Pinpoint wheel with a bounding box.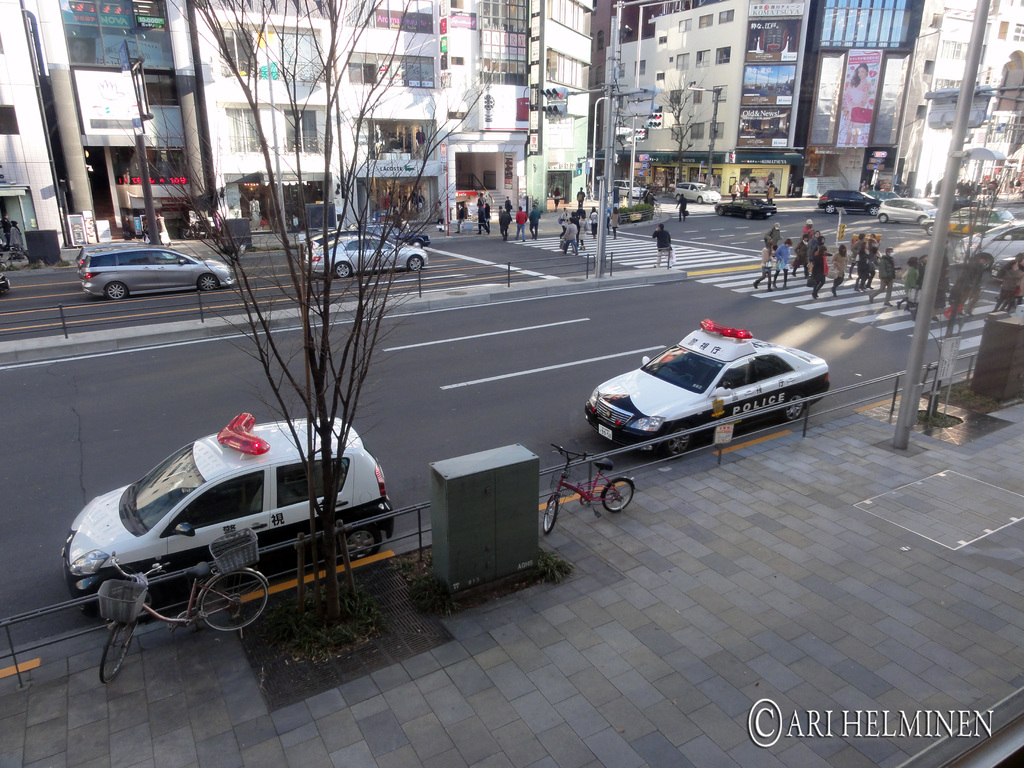
102/276/127/303.
